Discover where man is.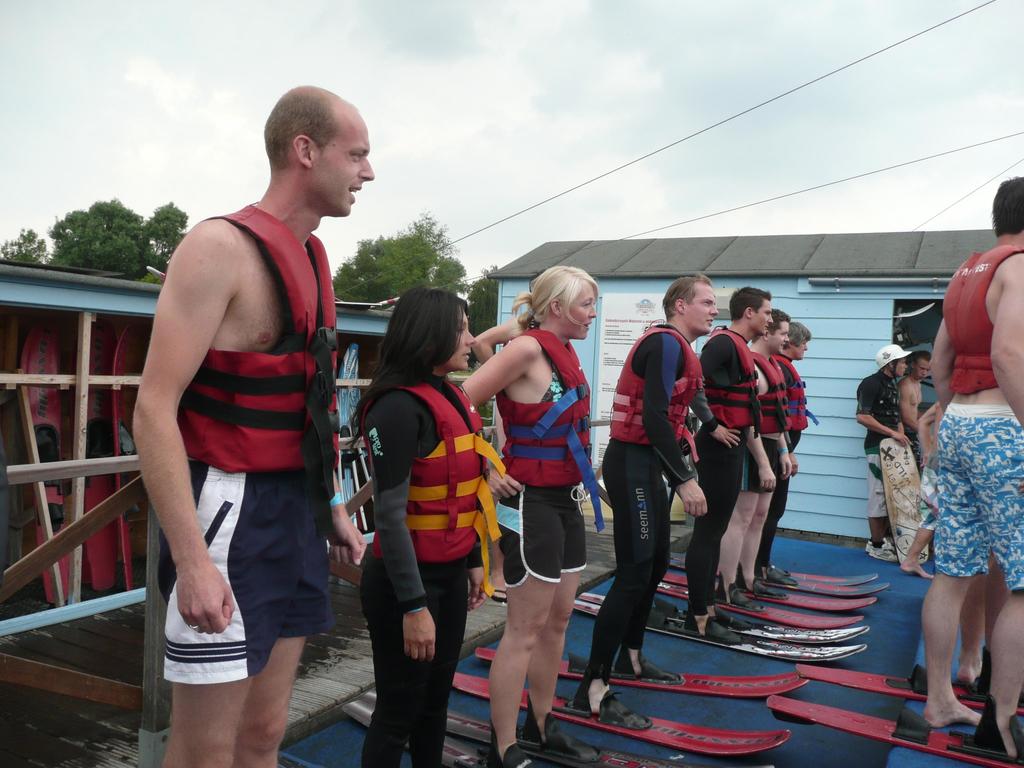
Discovered at (712,307,792,617).
